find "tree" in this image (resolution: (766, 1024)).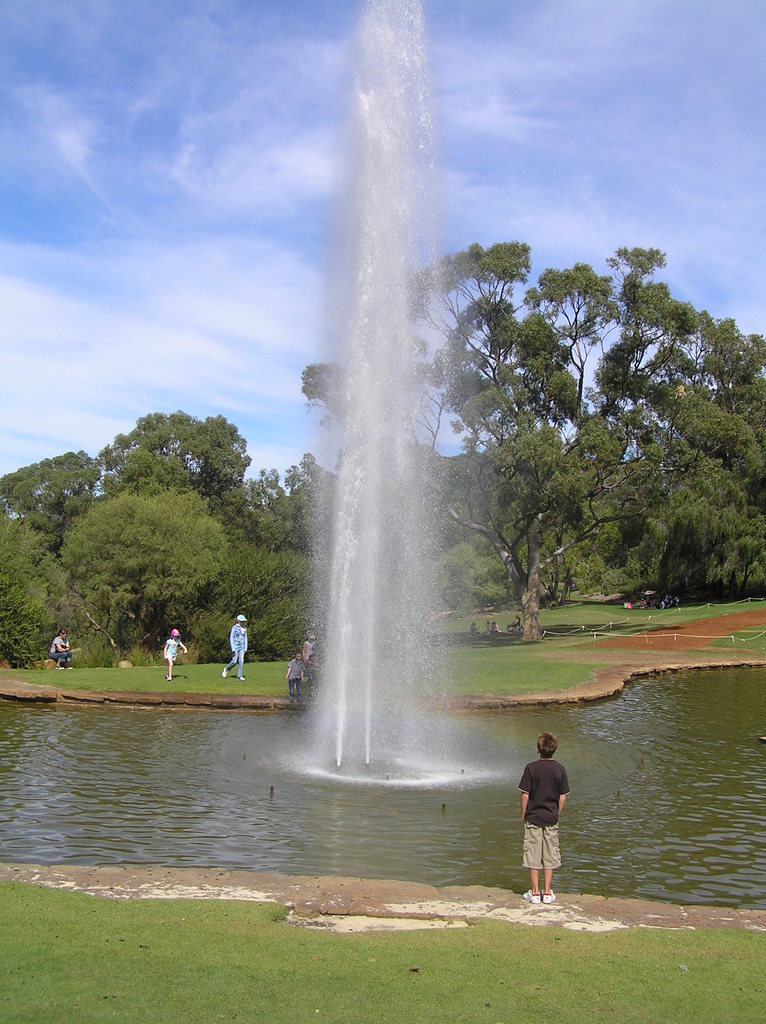
locate(573, 326, 765, 597).
